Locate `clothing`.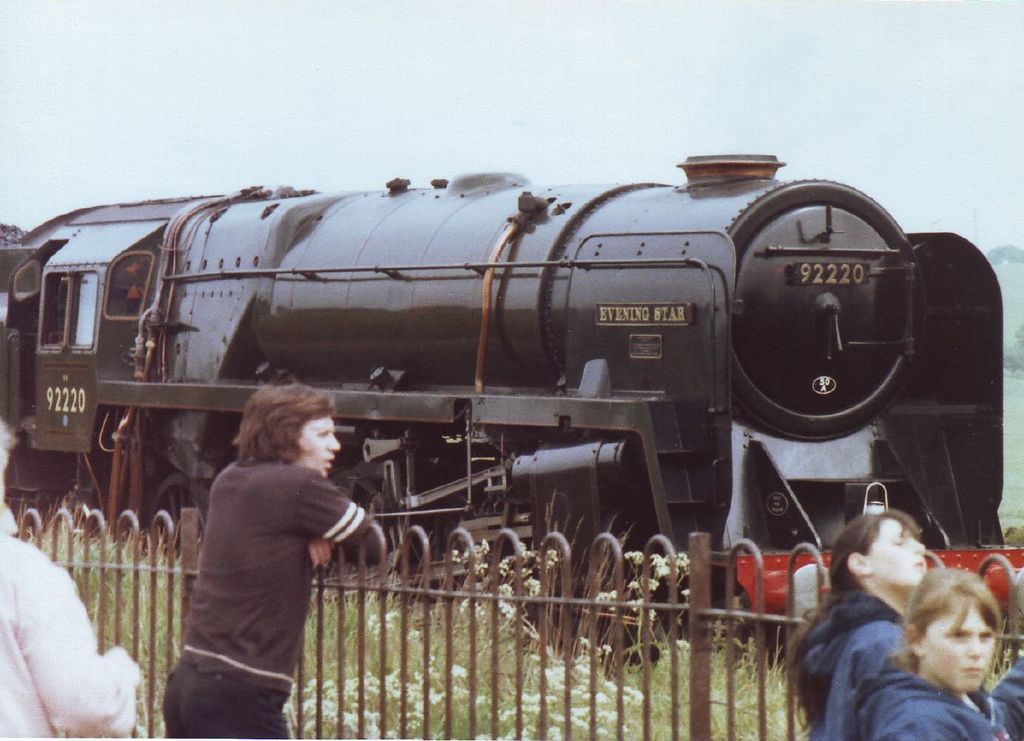
Bounding box: detection(0, 500, 140, 740).
